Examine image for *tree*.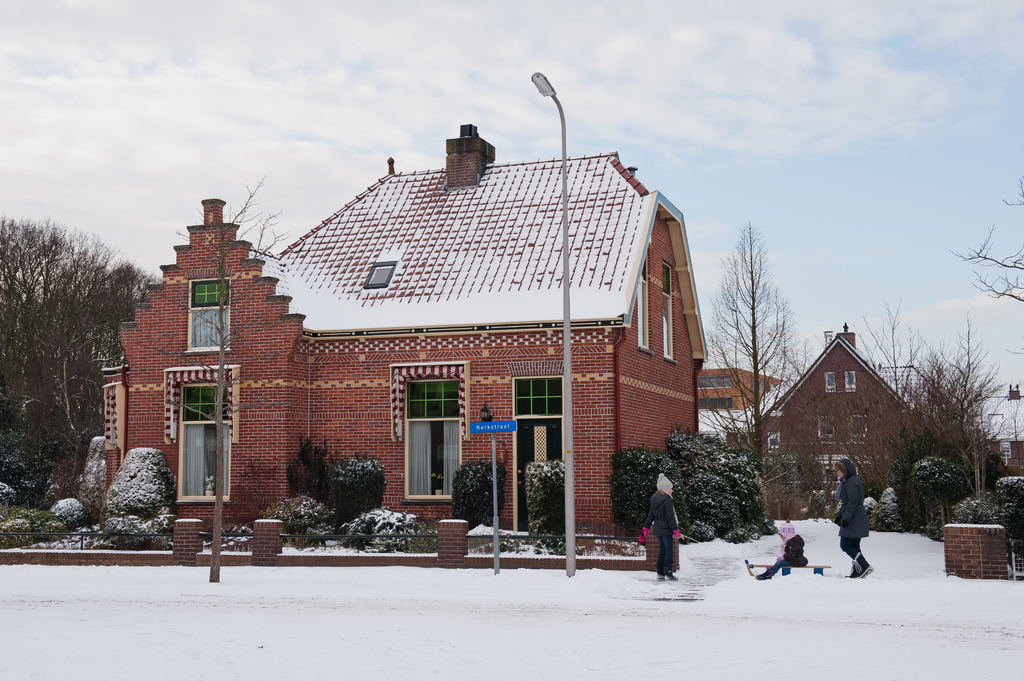
Examination result: box(950, 177, 1023, 303).
